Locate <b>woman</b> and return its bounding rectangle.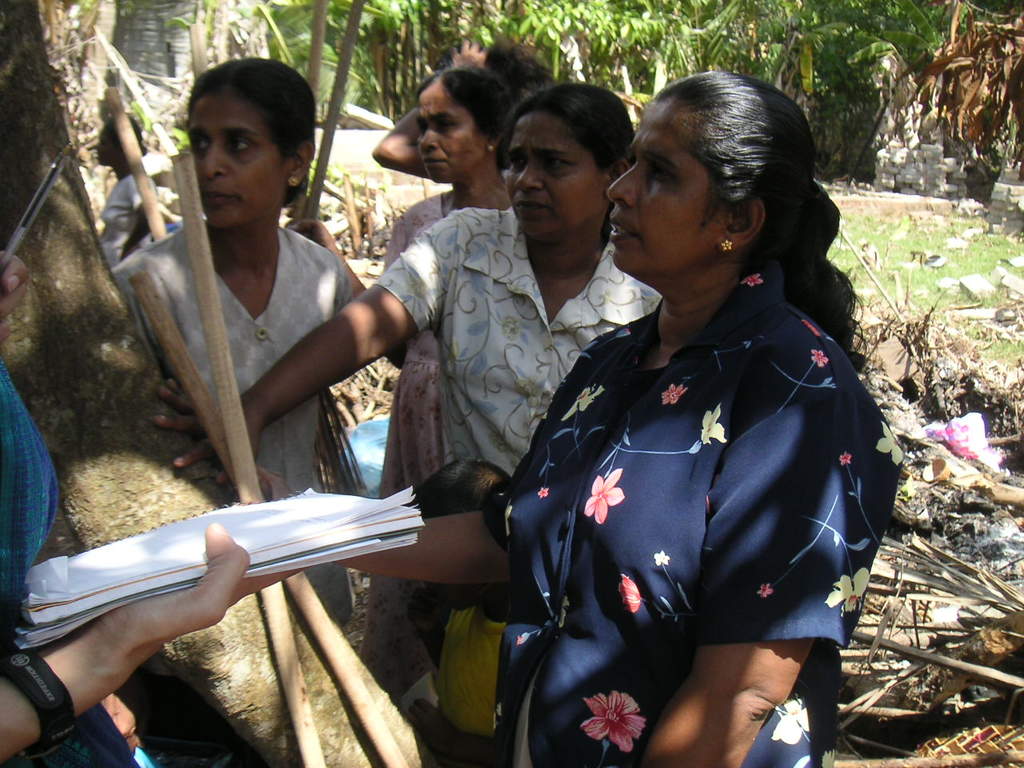
left=110, top=54, right=414, bottom=636.
